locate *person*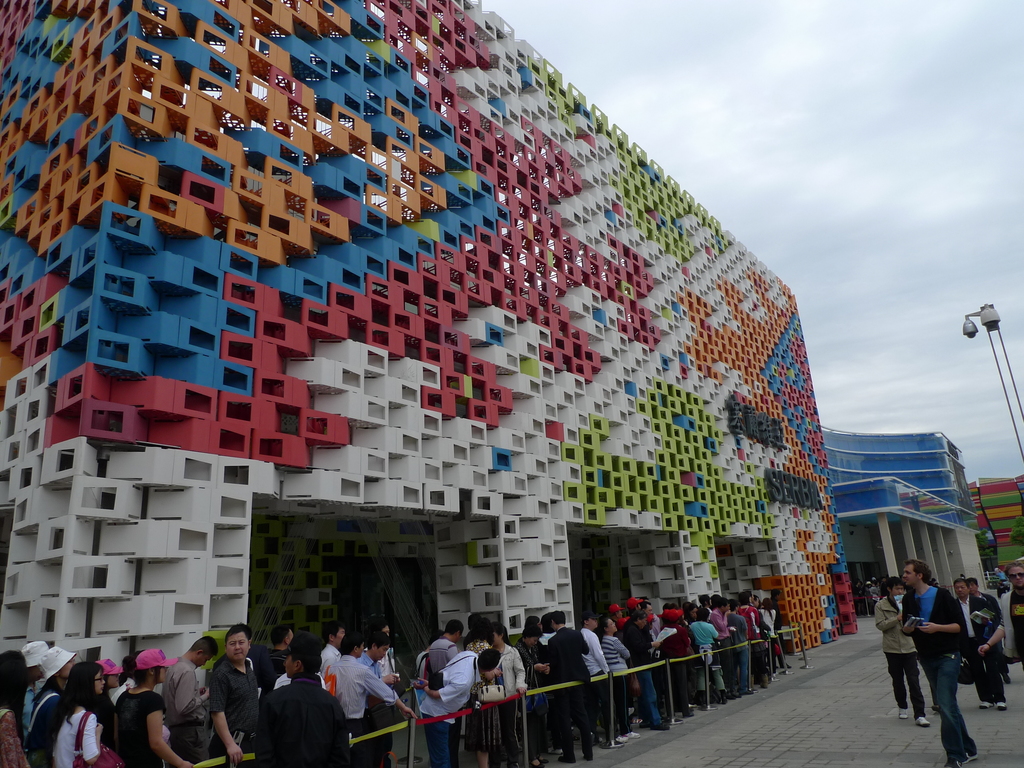
<region>952, 579, 1007, 713</region>
